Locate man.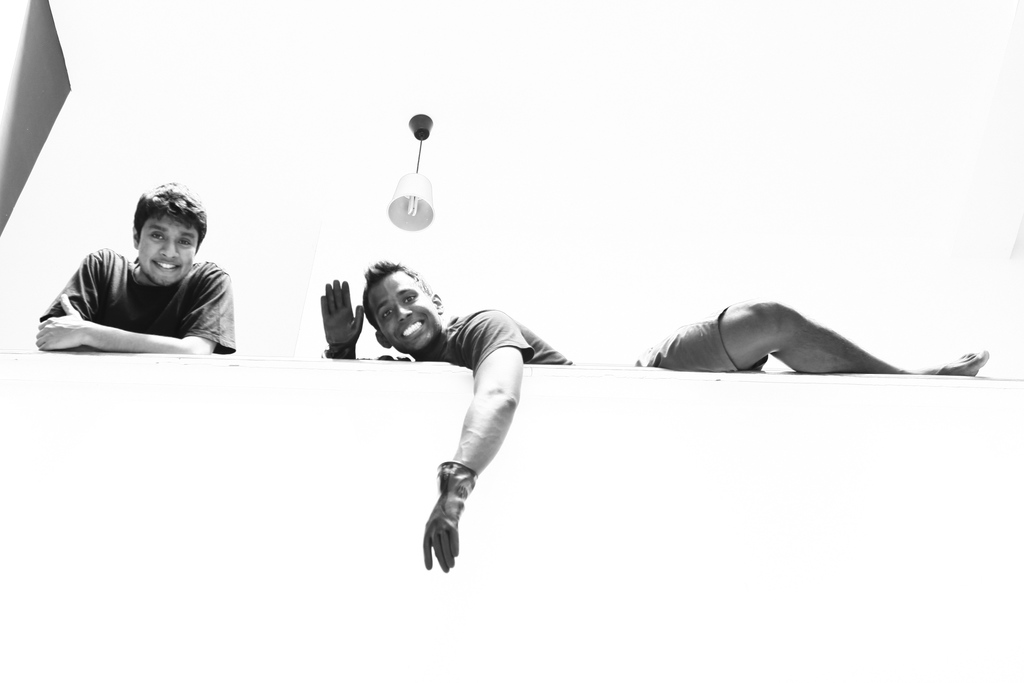
Bounding box: bbox=[320, 256, 989, 572].
